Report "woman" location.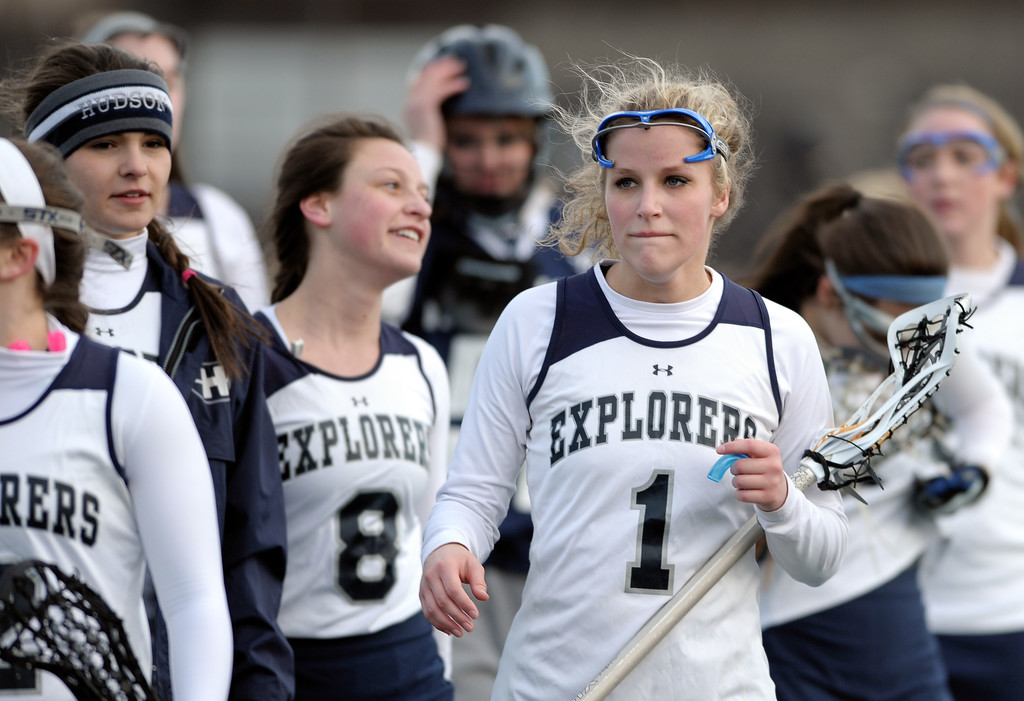
Report: [414, 38, 847, 700].
